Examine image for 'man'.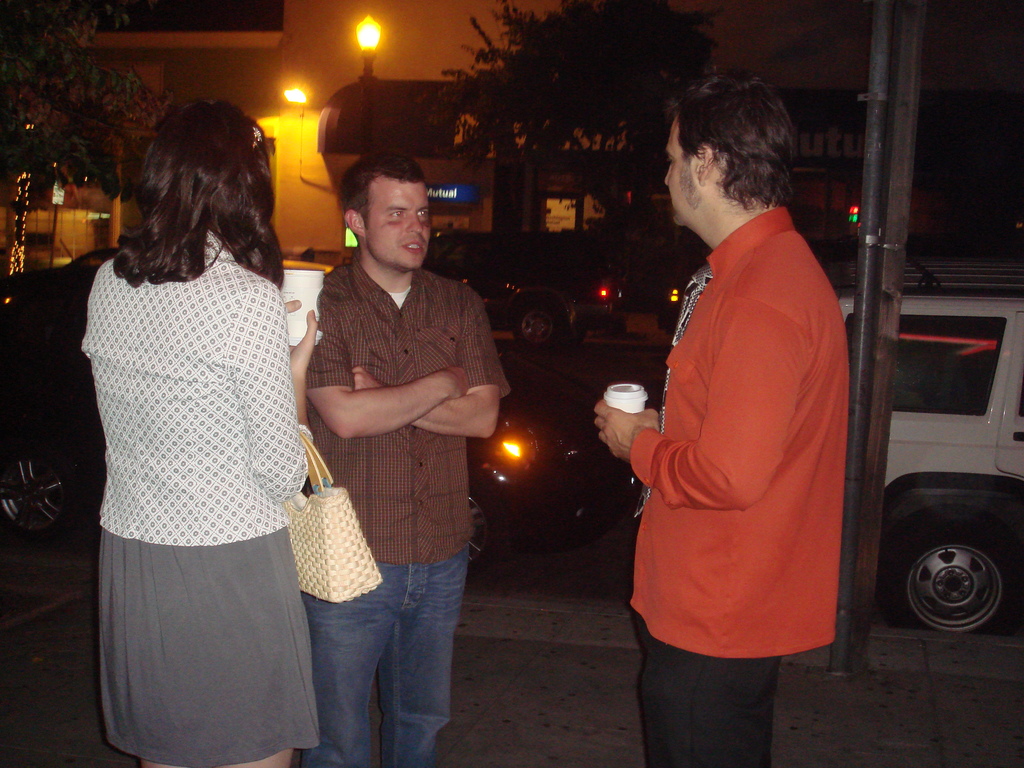
Examination result: <box>593,69,860,757</box>.
